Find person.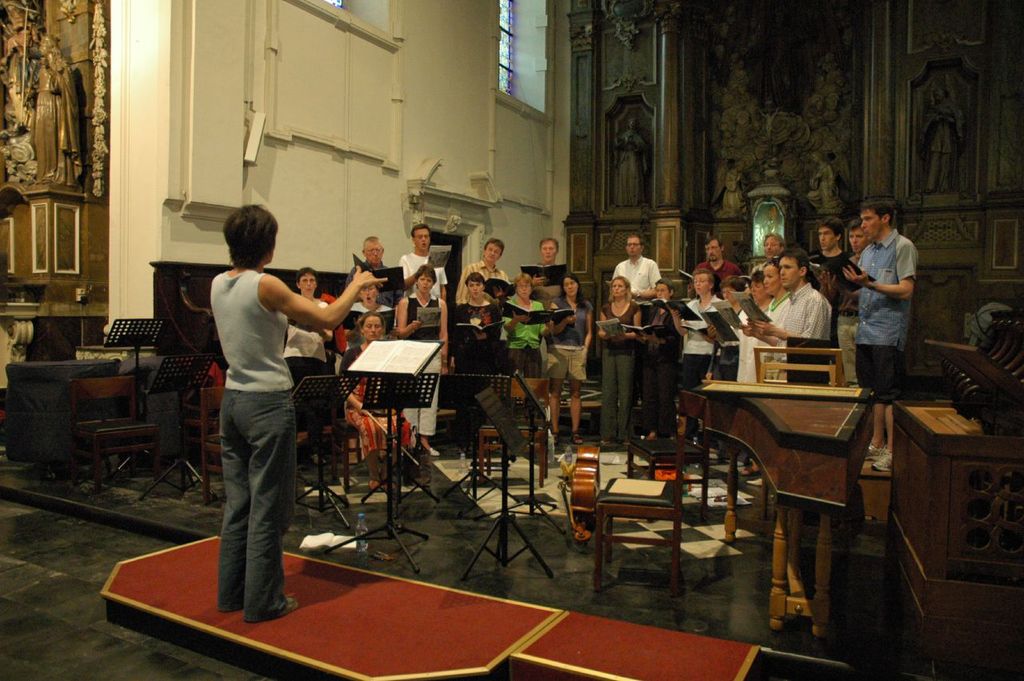
box(295, 261, 349, 368).
